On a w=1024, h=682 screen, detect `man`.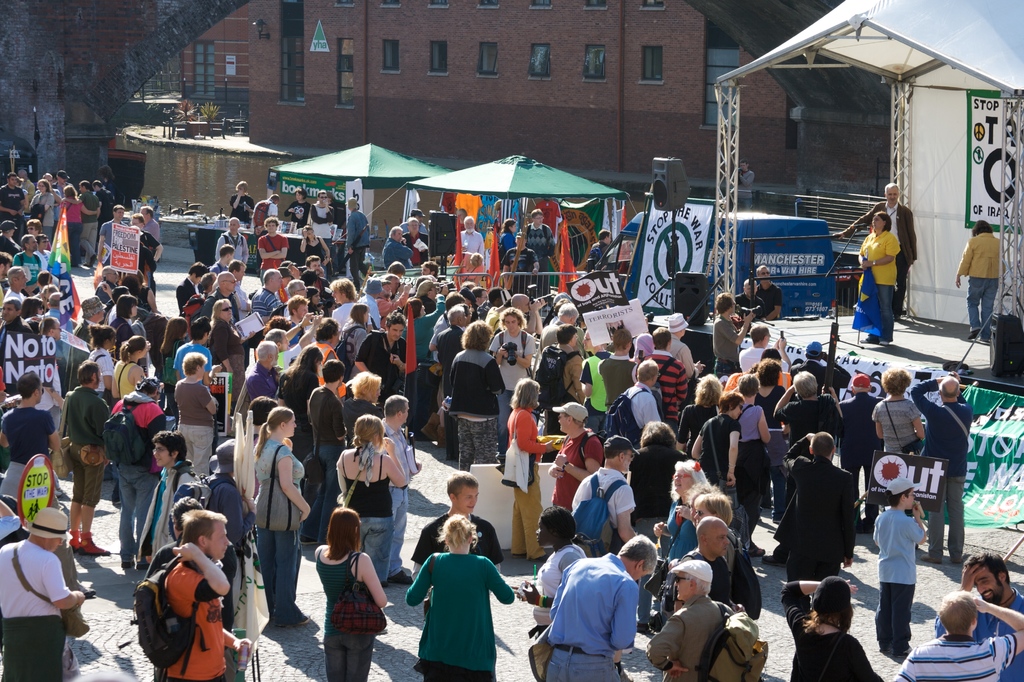
(490, 305, 534, 467).
